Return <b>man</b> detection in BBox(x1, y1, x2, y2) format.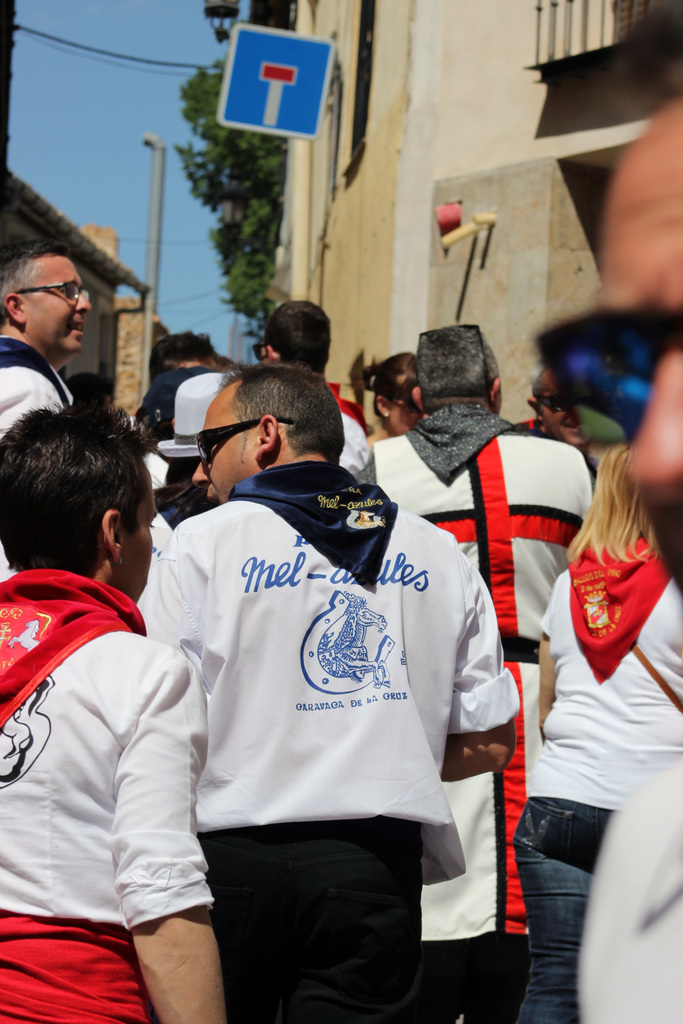
BBox(506, 369, 590, 458).
